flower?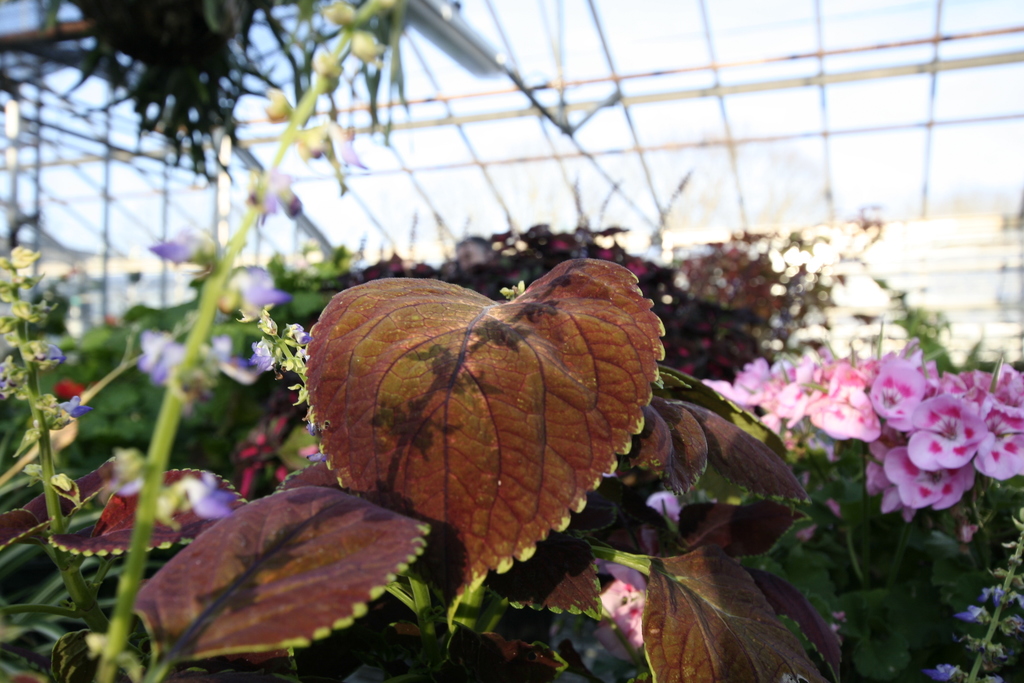
BBox(640, 488, 678, 514)
